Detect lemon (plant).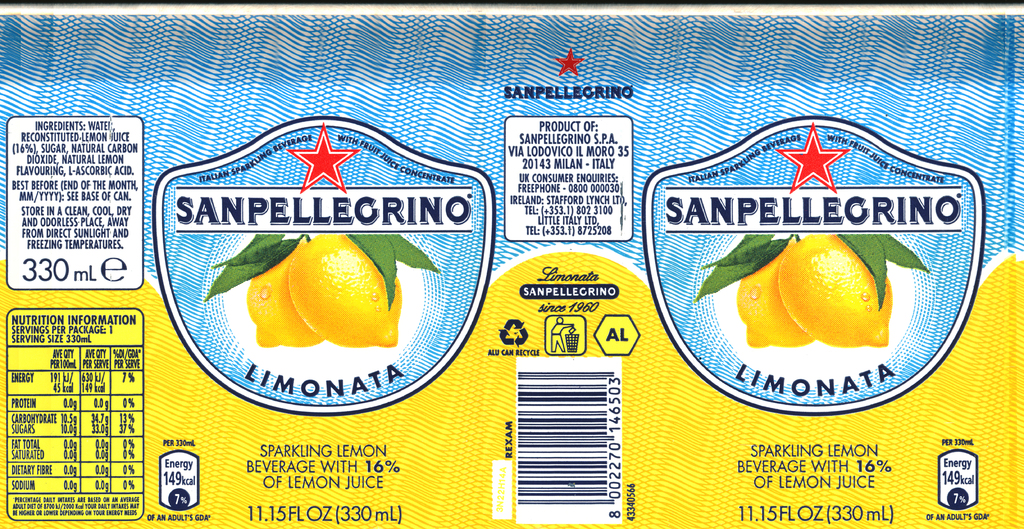
Detected at 287:236:402:346.
